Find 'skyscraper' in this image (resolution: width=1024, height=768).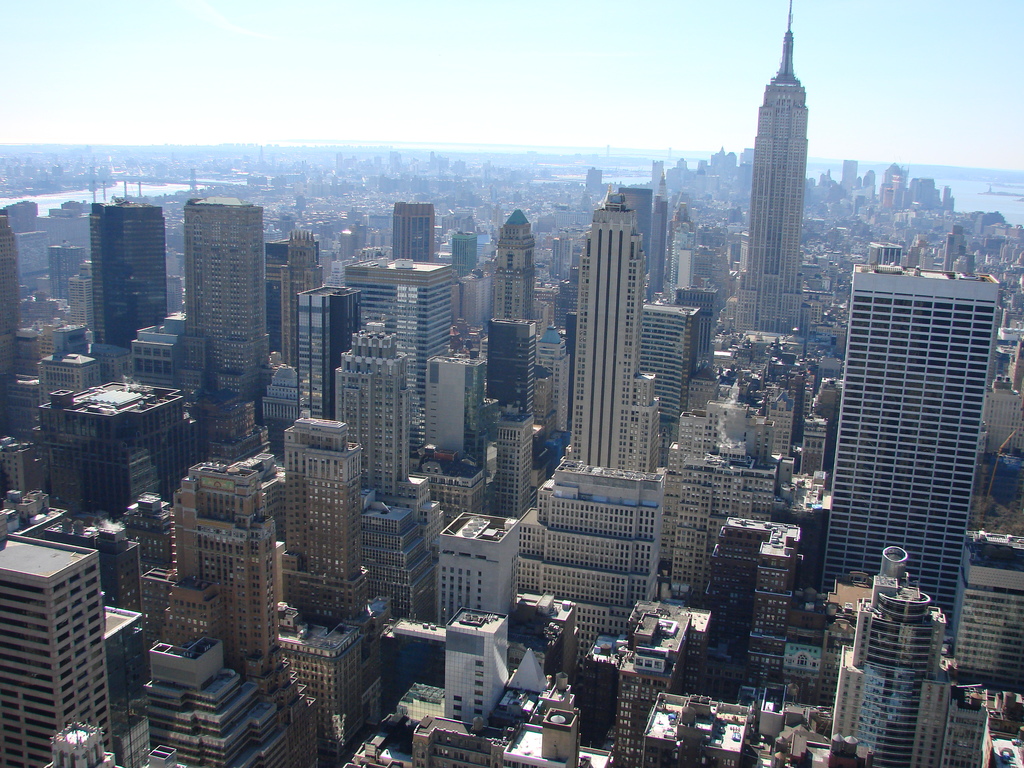
Rect(482, 321, 535, 515).
